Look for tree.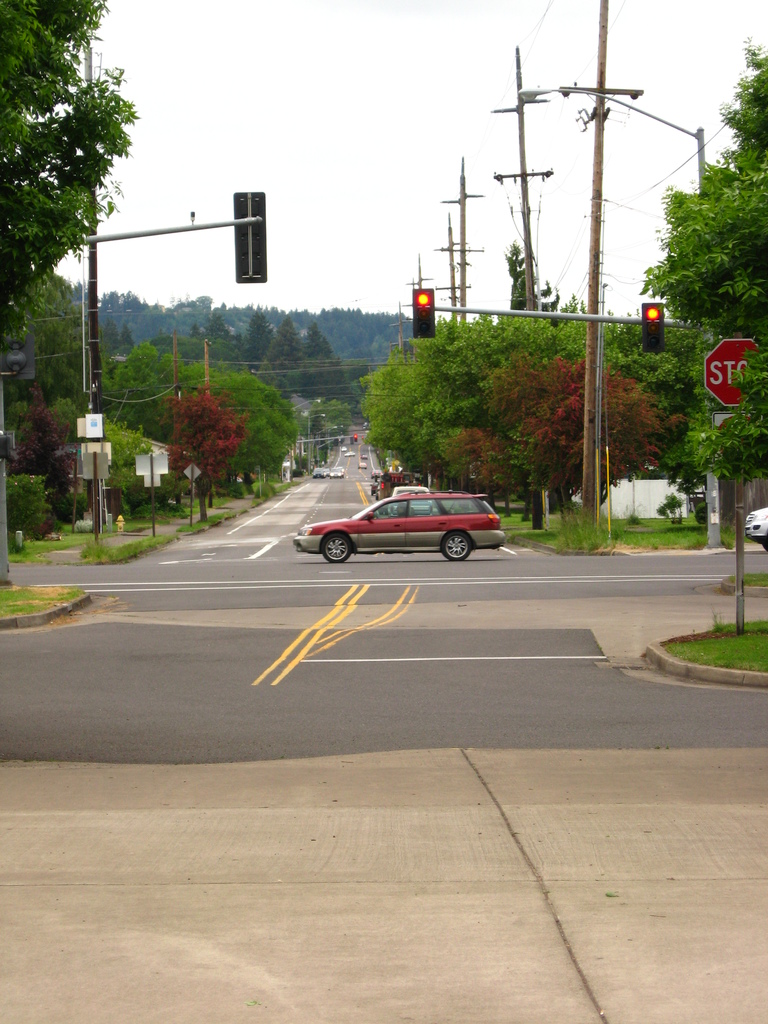
Found: bbox=(138, 298, 234, 355).
